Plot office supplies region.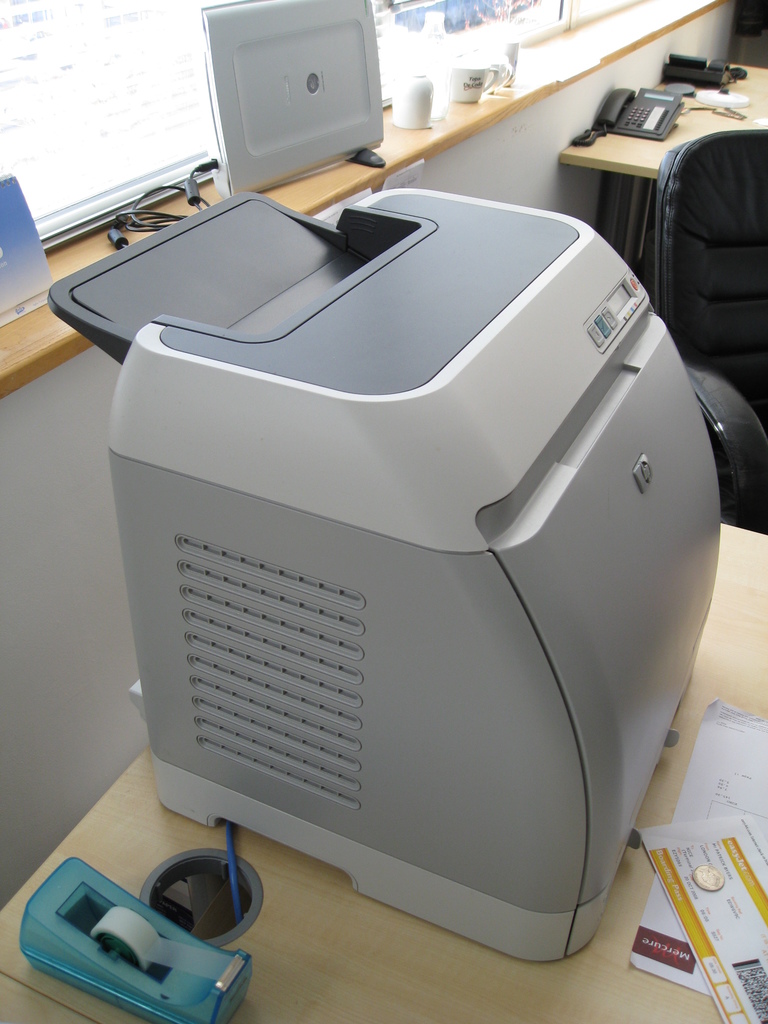
Plotted at pyautogui.locateOnScreen(390, 70, 435, 127).
